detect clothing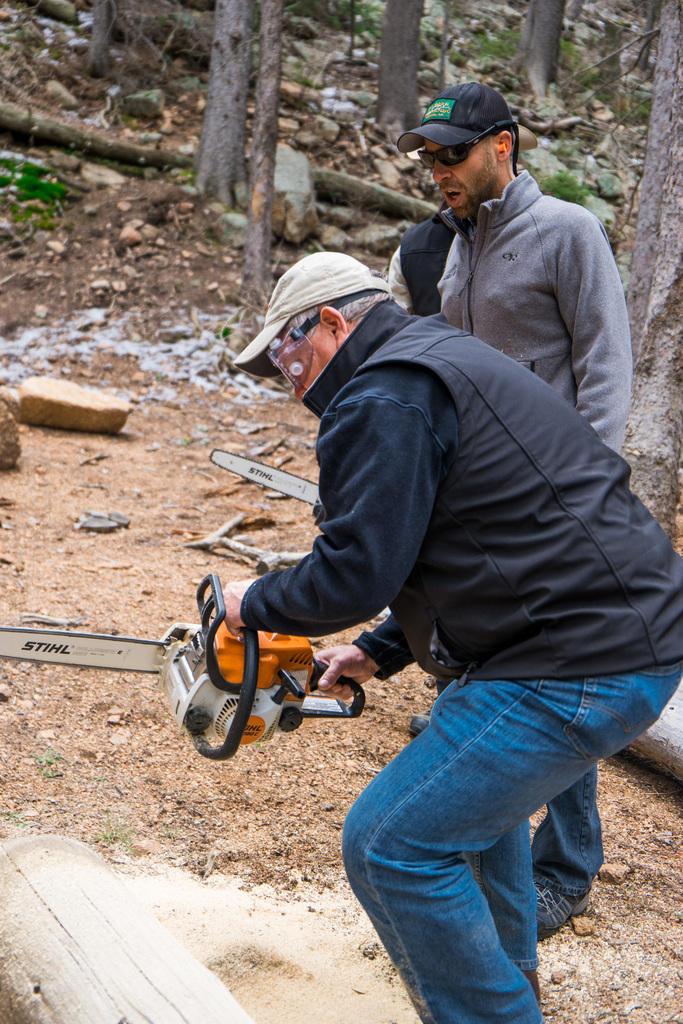
rect(240, 302, 682, 1023)
